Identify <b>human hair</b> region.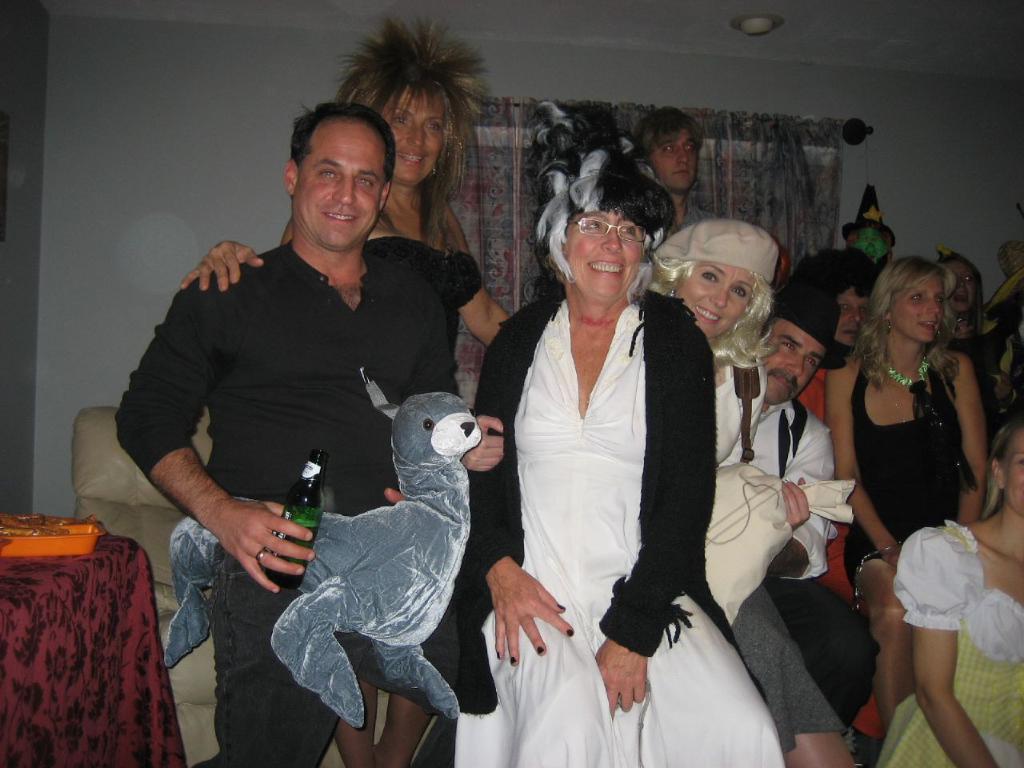
Region: select_region(286, 98, 402, 190).
